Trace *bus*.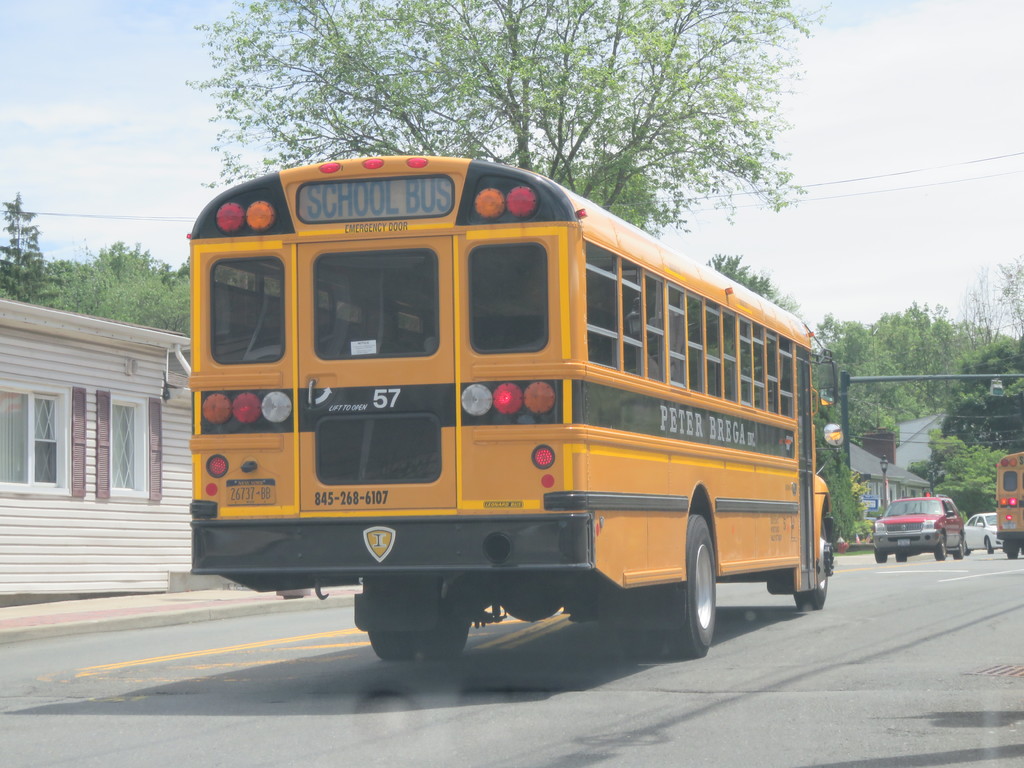
Traced to x1=191 y1=150 x2=846 y2=671.
